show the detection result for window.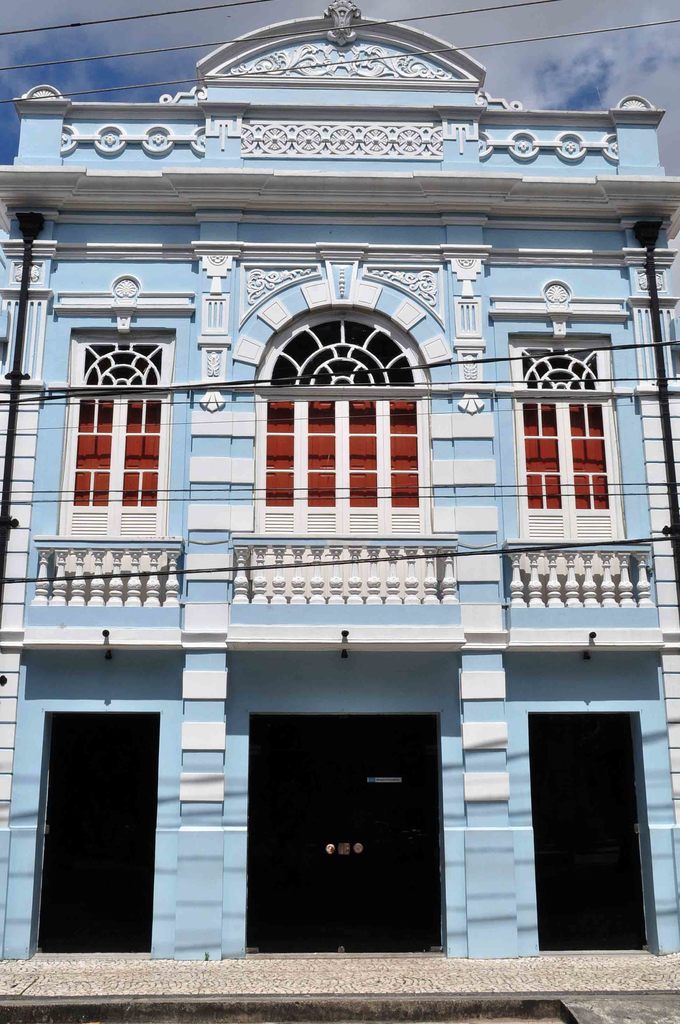
<region>520, 688, 652, 946</region>.
